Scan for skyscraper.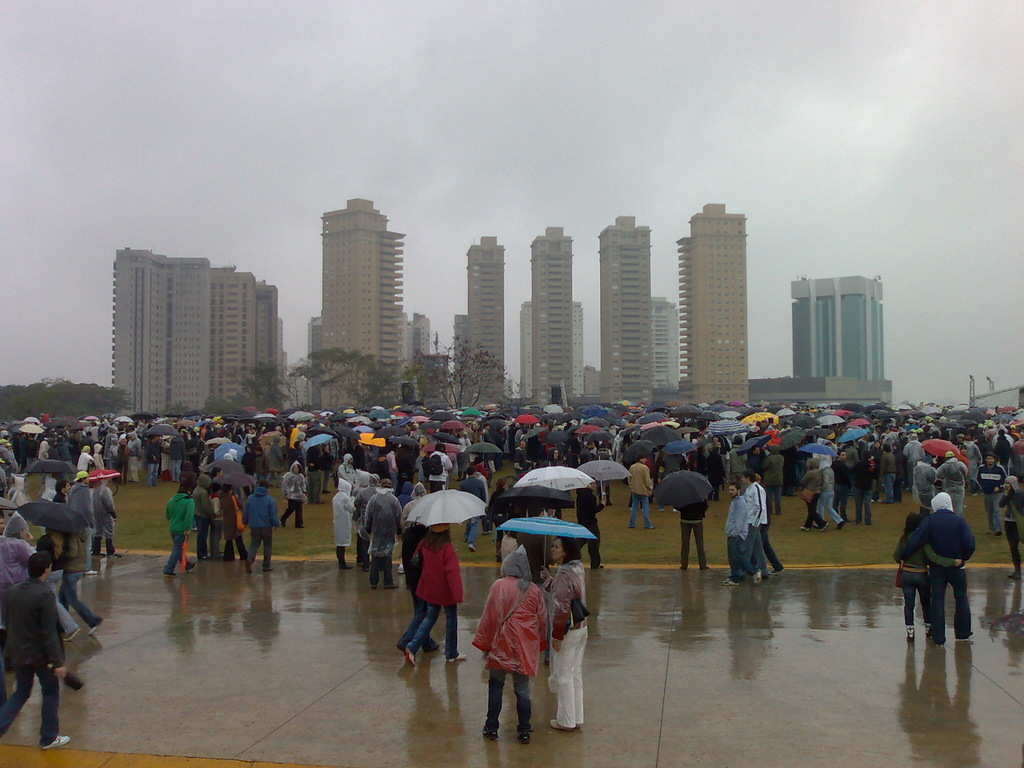
Scan result: (796, 271, 894, 380).
